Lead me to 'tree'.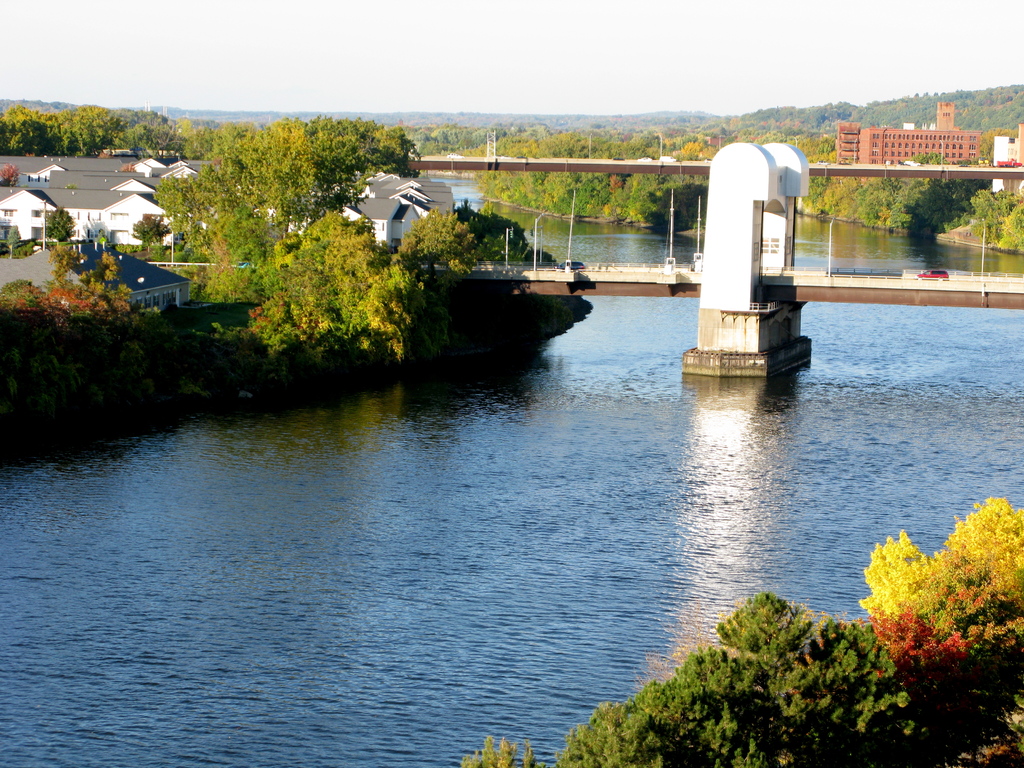
Lead to bbox=(458, 595, 1023, 767).
